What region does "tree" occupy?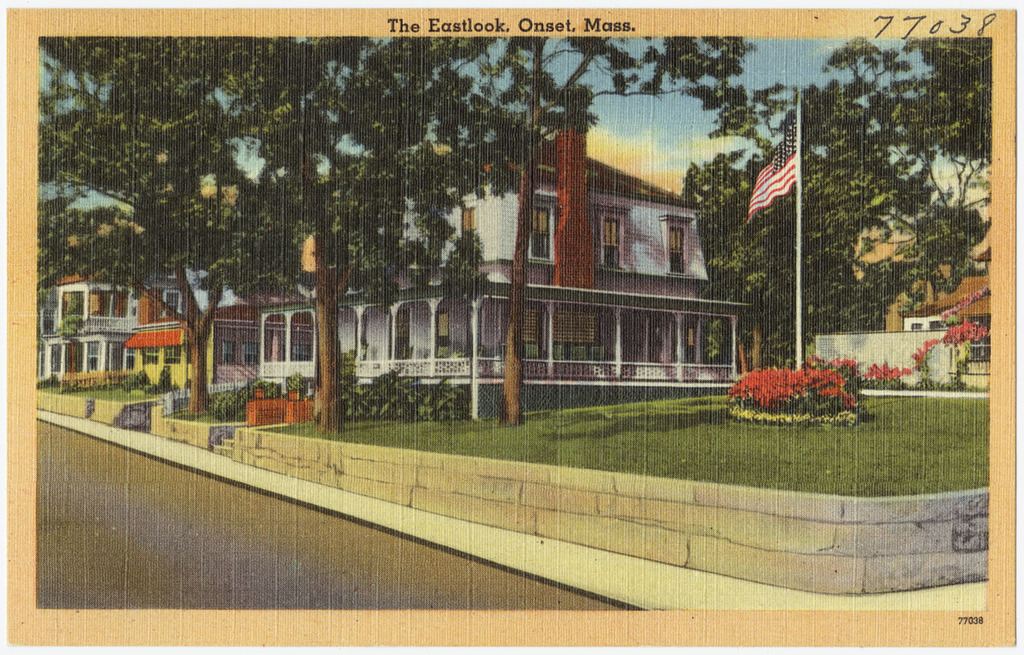
(x1=393, y1=27, x2=783, y2=443).
